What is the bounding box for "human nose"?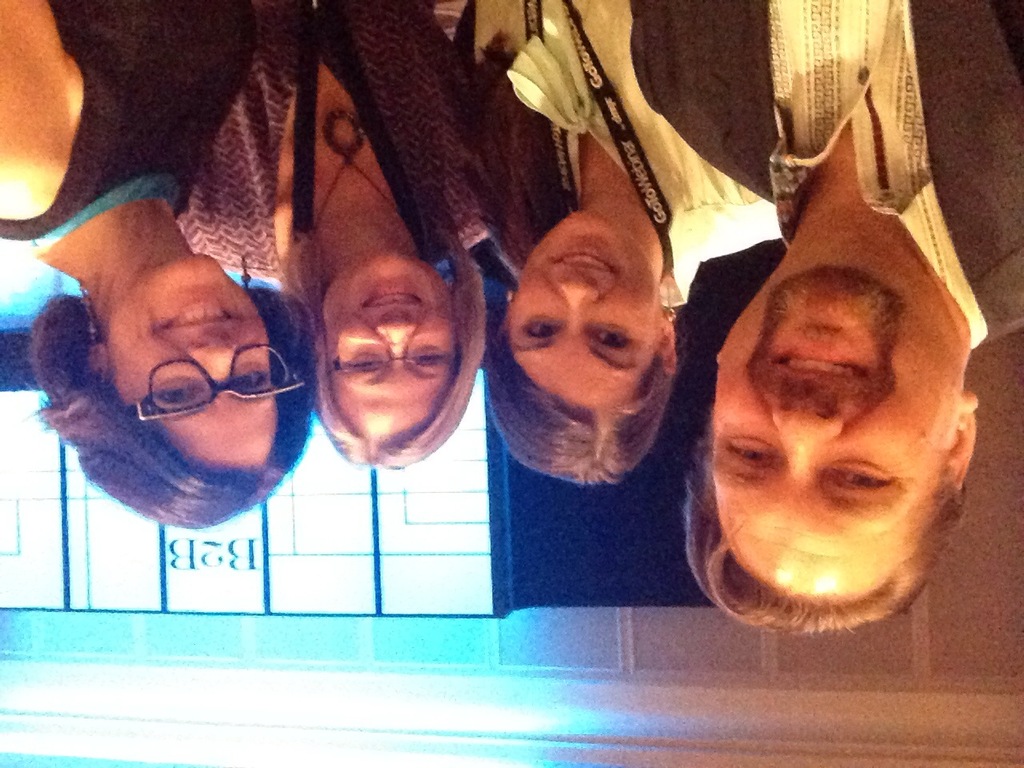
region(771, 402, 841, 479).
